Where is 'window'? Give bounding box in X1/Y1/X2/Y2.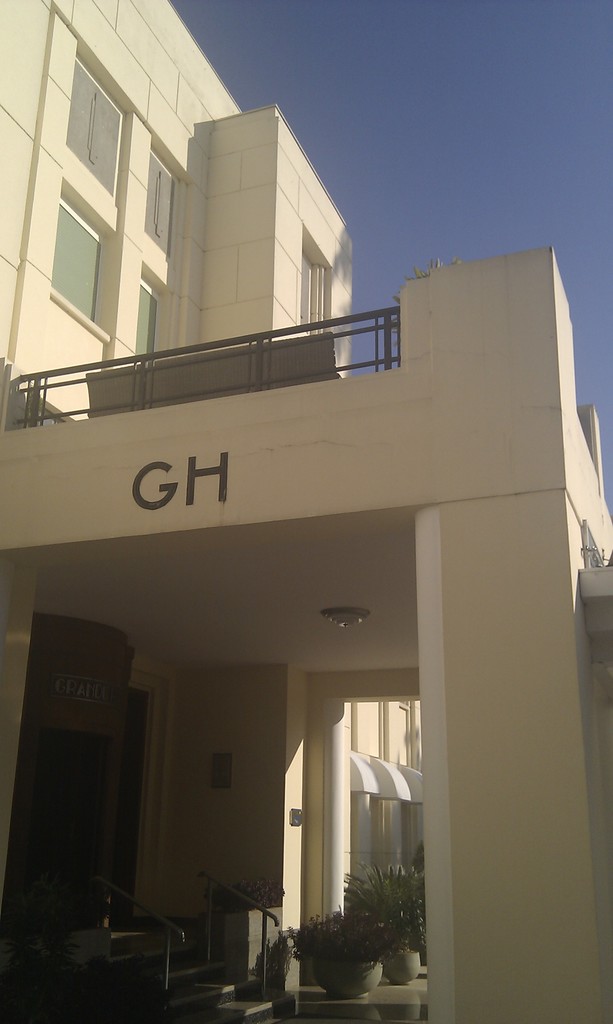
134/260/174/362.
